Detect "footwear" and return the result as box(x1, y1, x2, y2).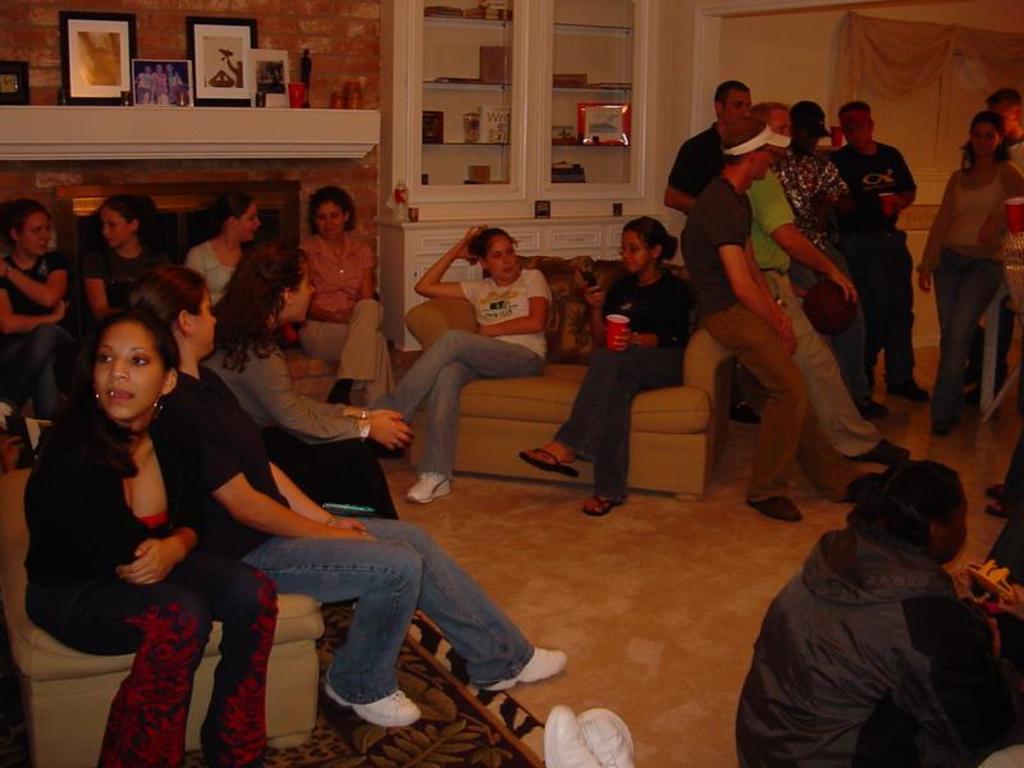
box(983, 481, 1006, 520).
